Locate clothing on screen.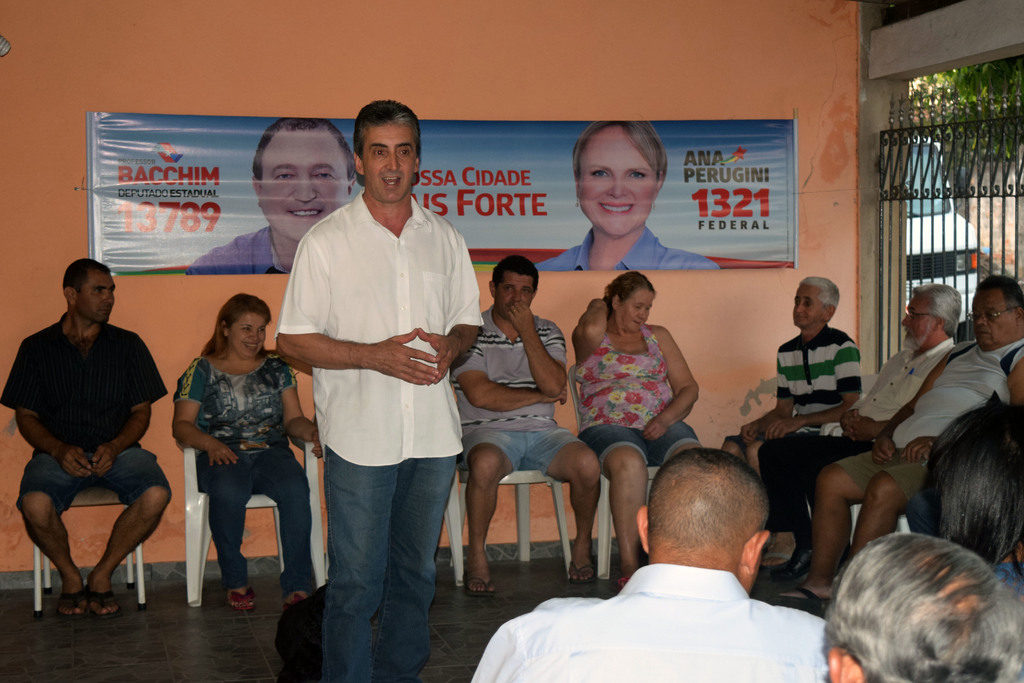
On screen at <region>471, 566, 830, 682</region>.
